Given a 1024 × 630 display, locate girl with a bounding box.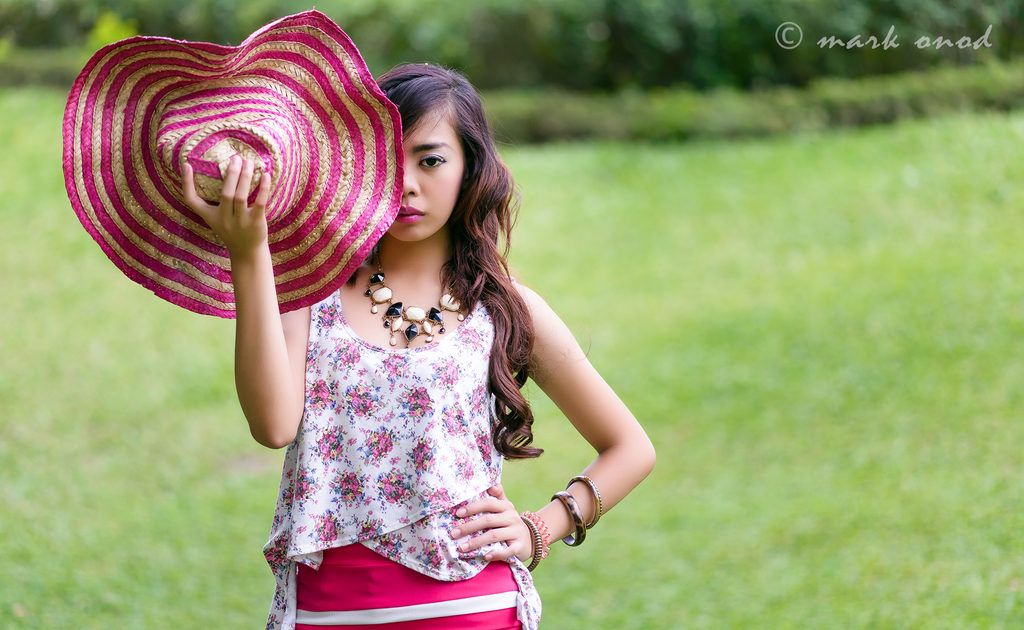
Located: BBox(186, 63, 653, 629).
